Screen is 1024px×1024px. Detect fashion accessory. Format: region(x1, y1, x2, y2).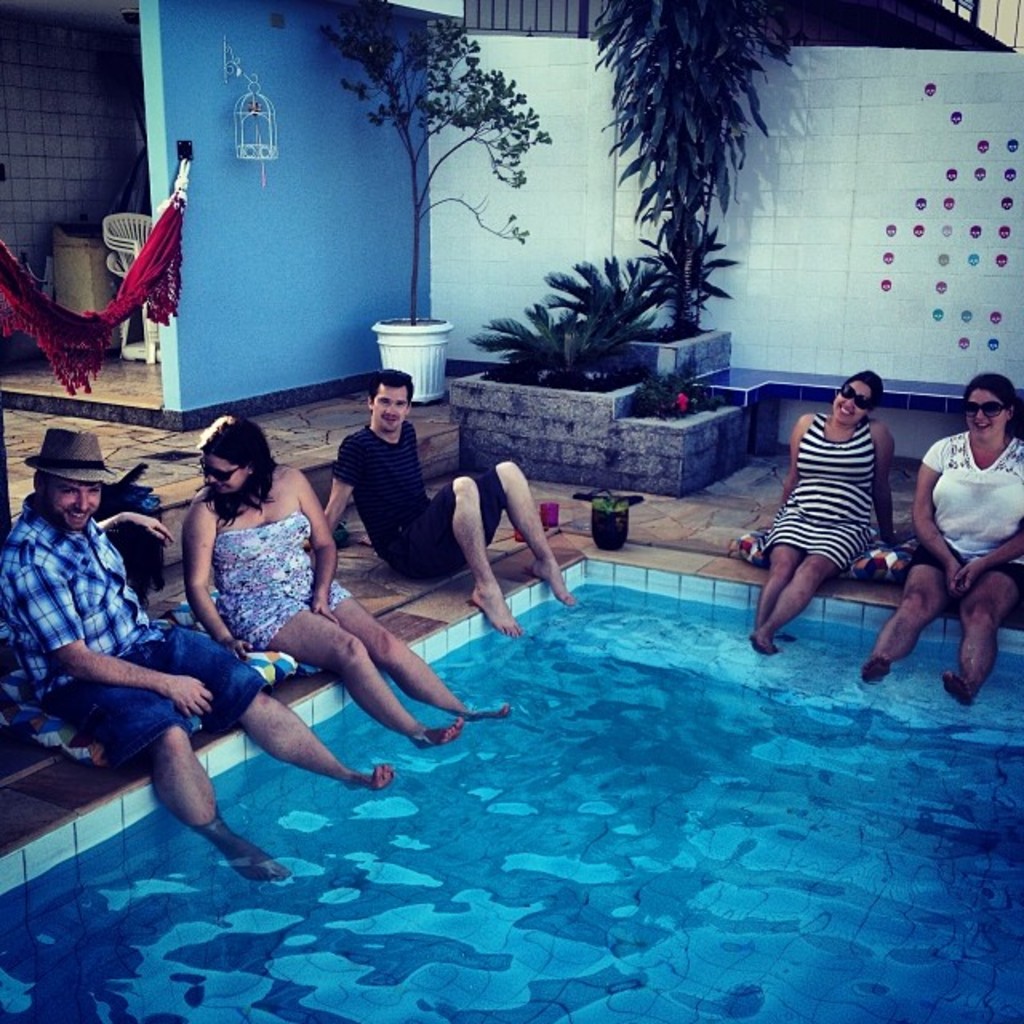
region(205, 464, 242, 483).
